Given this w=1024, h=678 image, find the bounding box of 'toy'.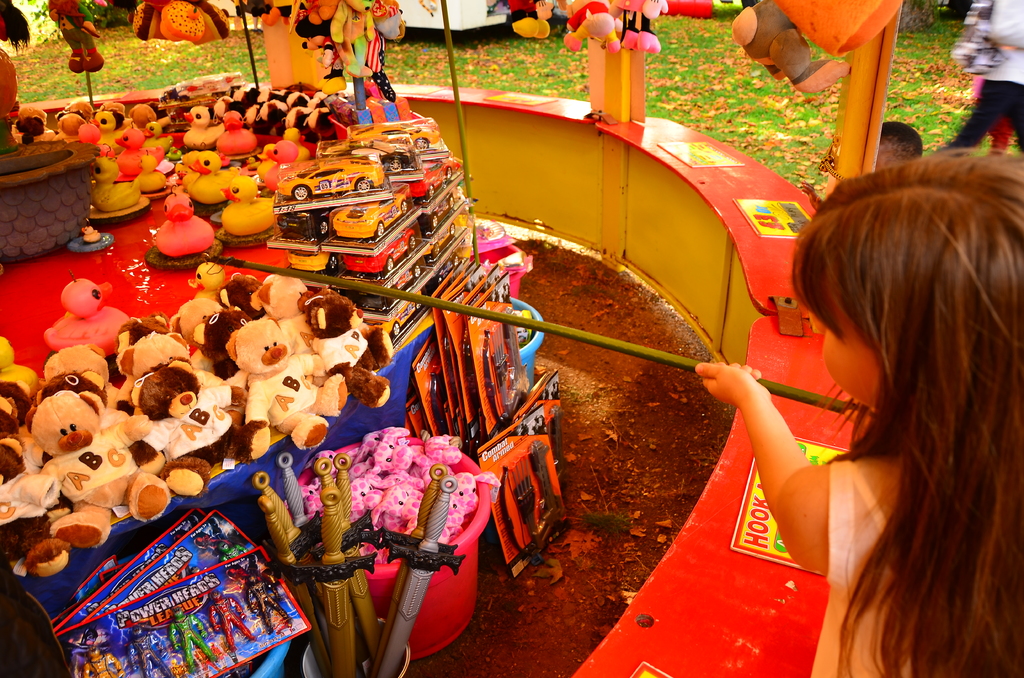
detection(614, 0, 670, 53).
